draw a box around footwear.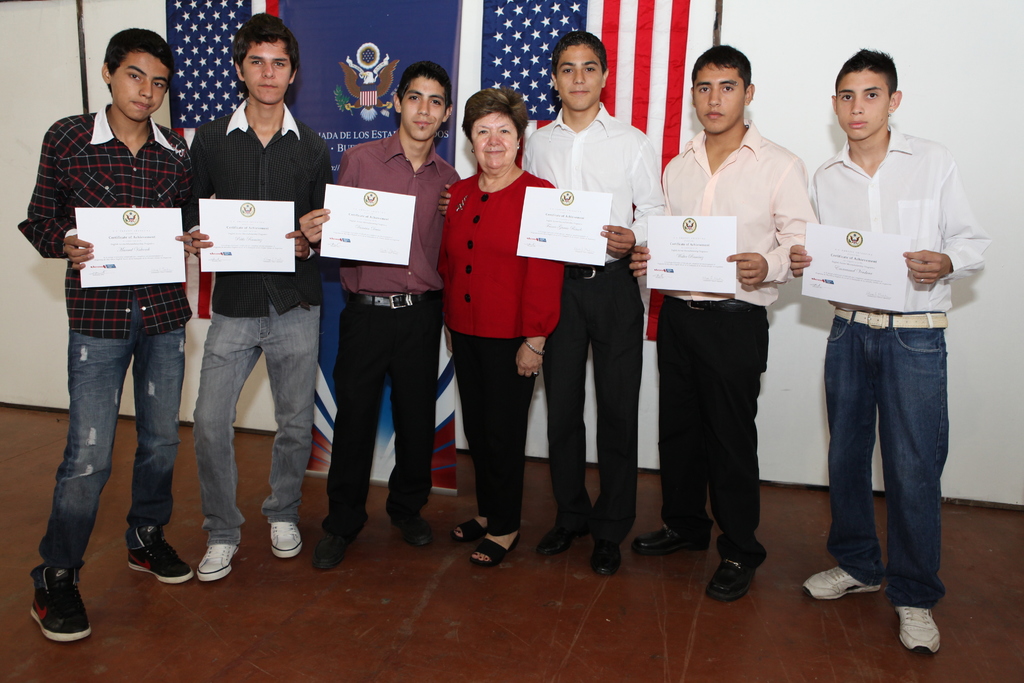
536/521/588/551.
